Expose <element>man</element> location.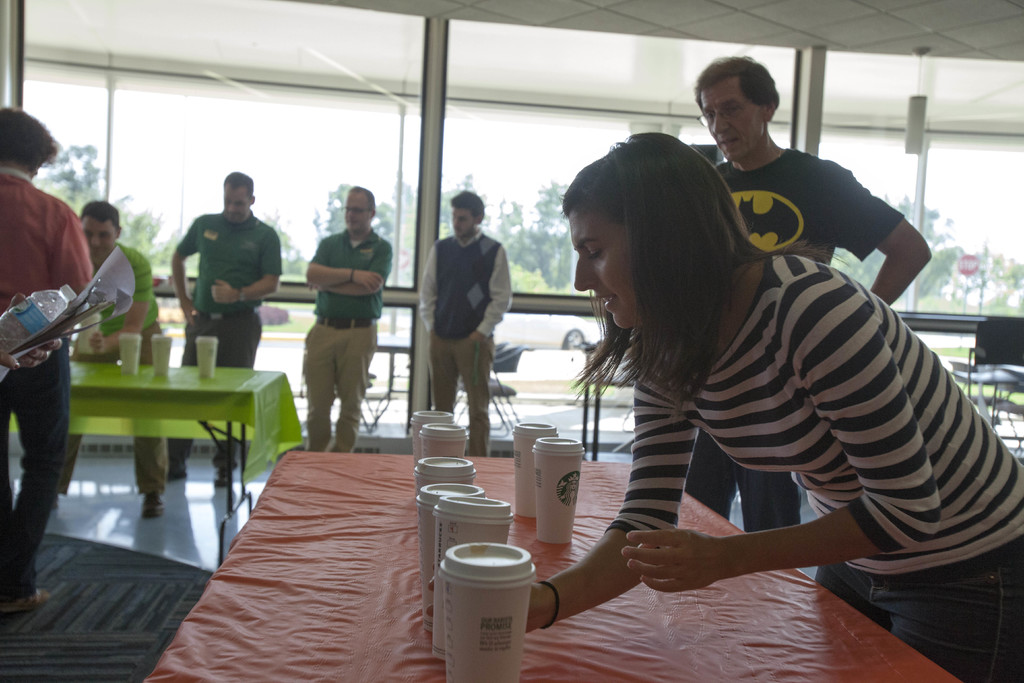
Exposed at bbox=(52, 198, 169, 516).
